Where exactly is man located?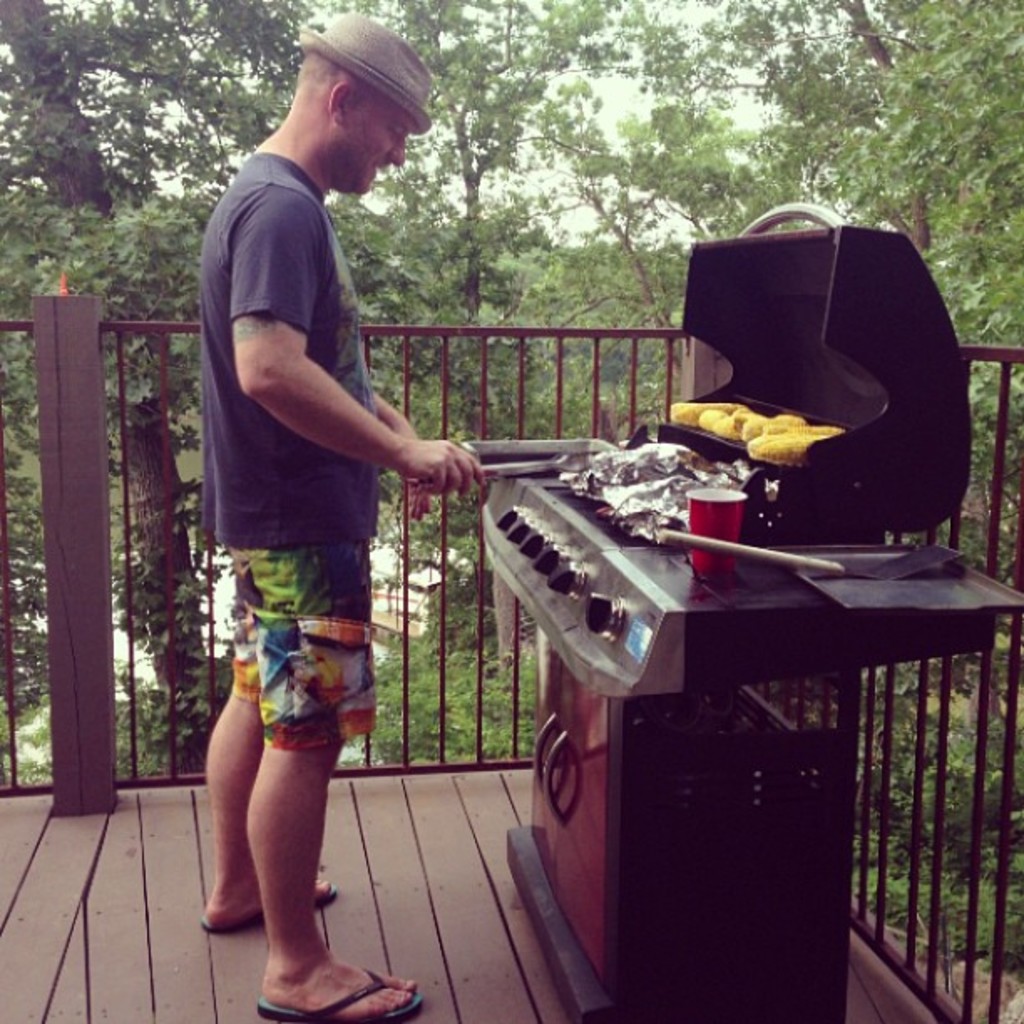
Its bounding box is left=202, top=17, right=479, bottom=1021.
